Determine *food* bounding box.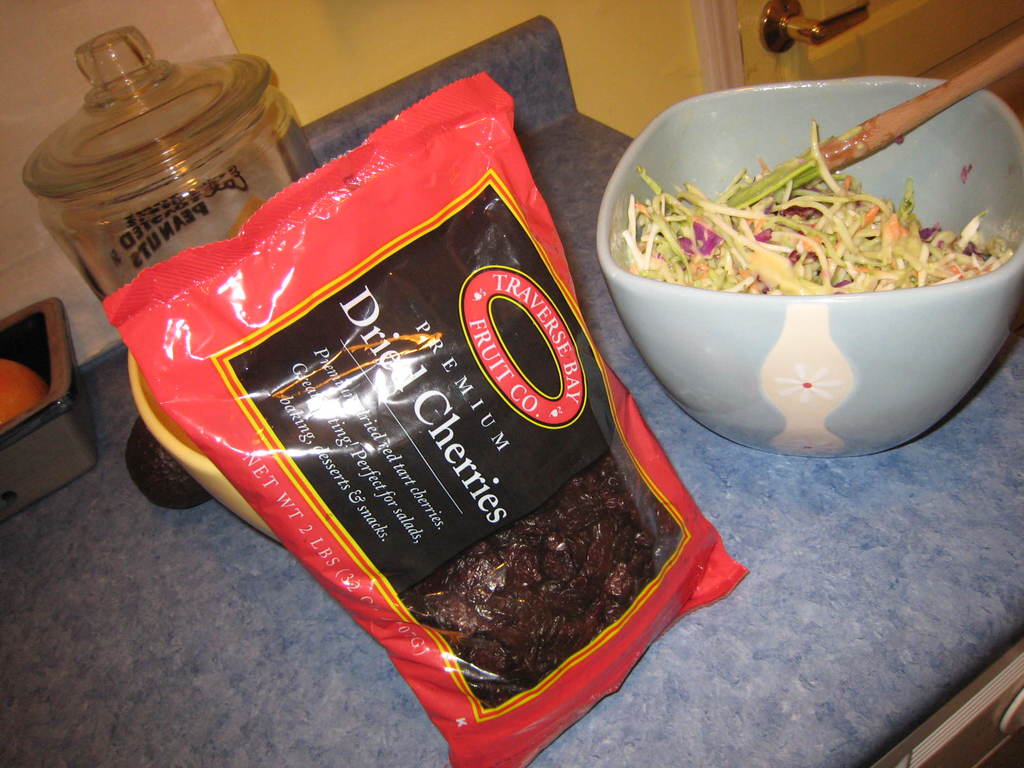
Determined: [615, 114, 1004, 312].
